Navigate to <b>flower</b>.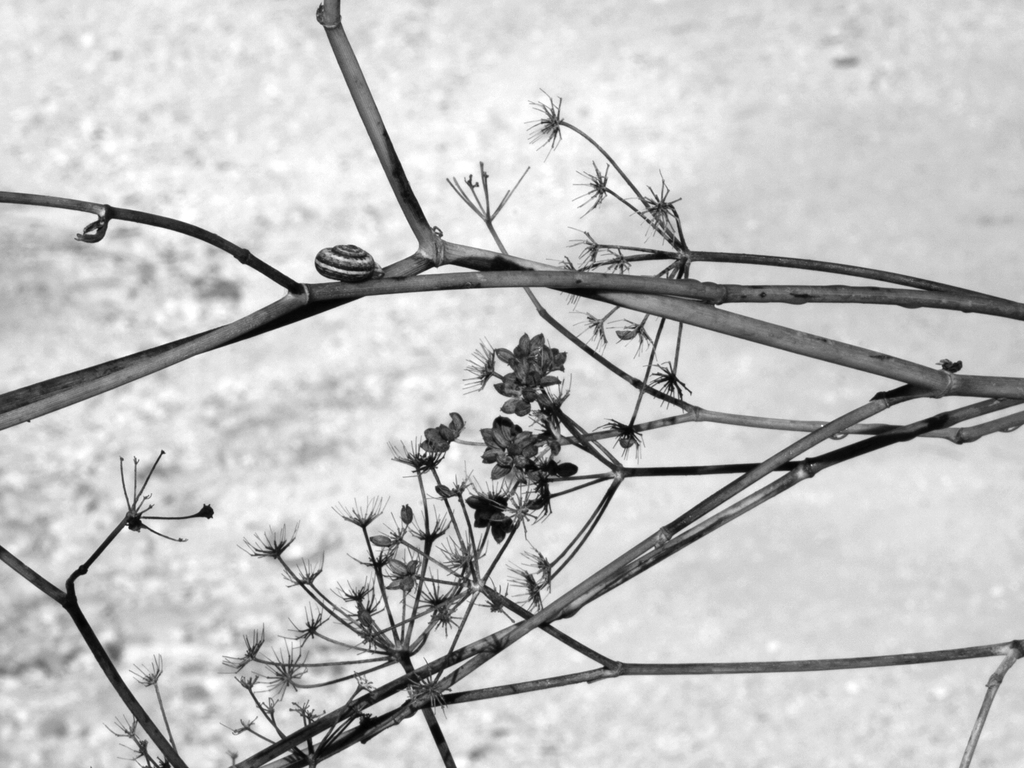
Navigation target: <region>291, 698, 324, 729</region>.
